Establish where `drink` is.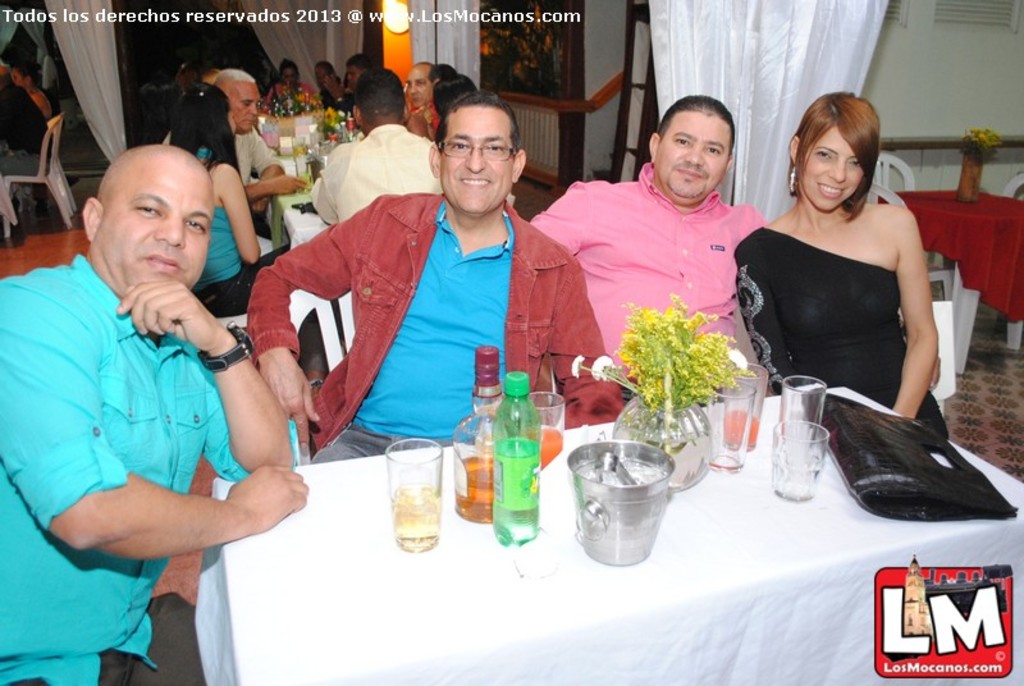
Established at BBox(726, 363, 765, 452).
